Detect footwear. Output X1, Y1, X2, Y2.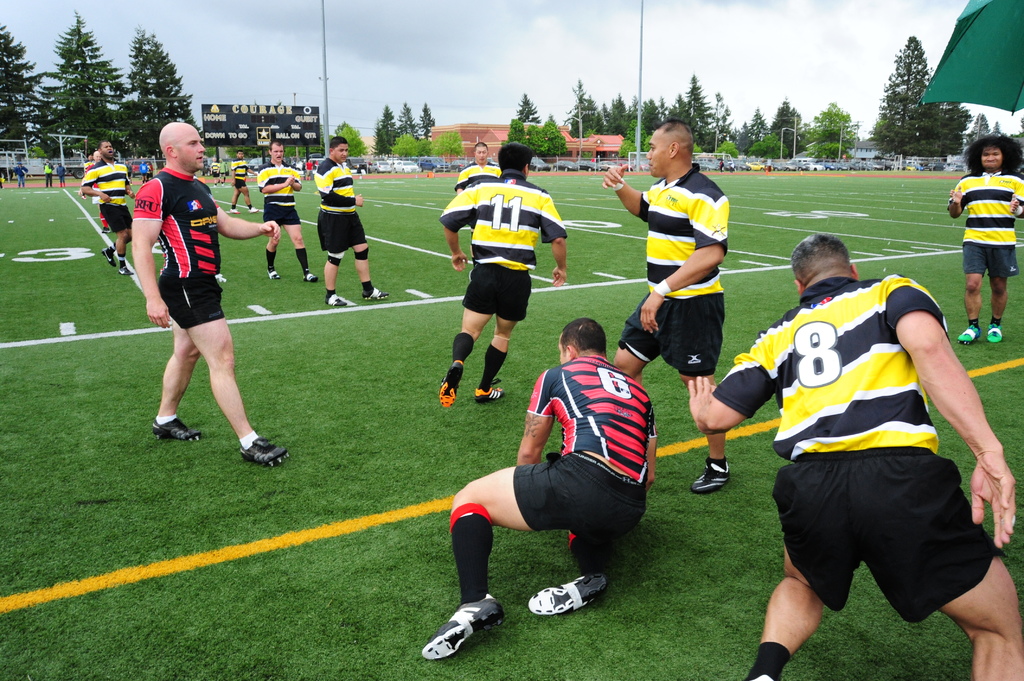
472, 386, 505, 403.
